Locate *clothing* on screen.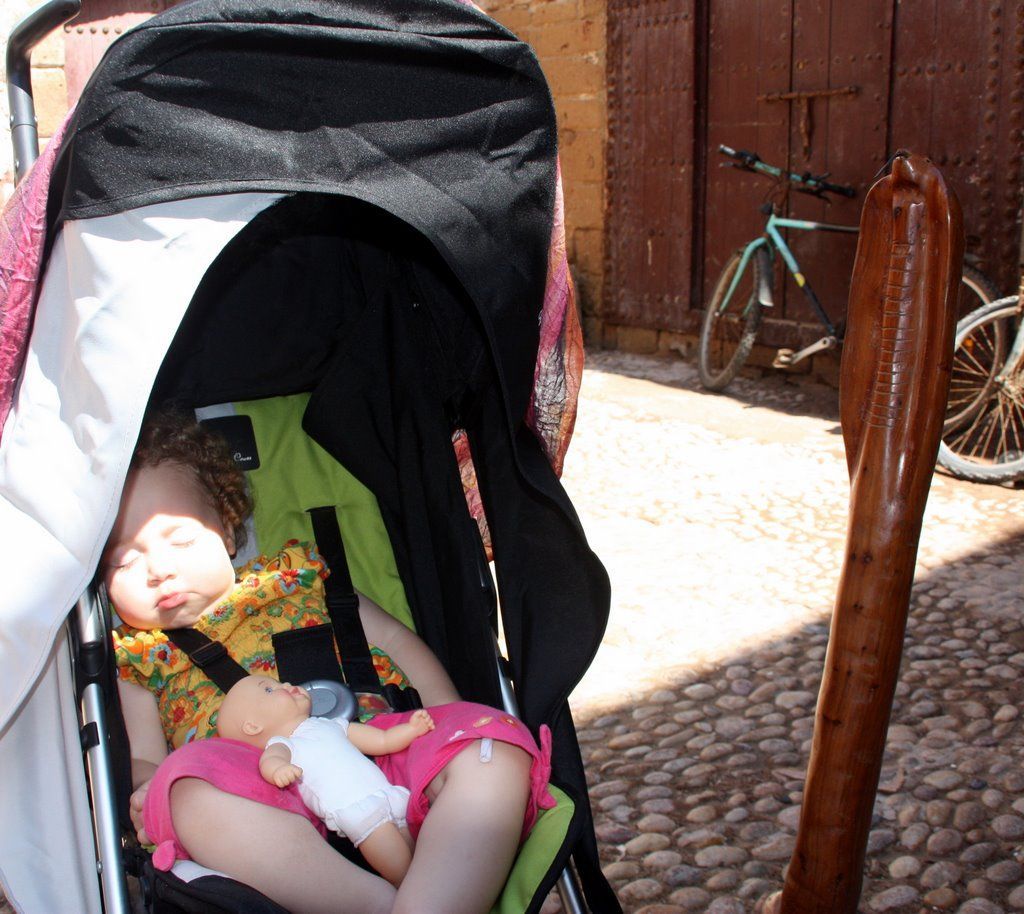
On screen at detection(102, 545, 553, 913).
